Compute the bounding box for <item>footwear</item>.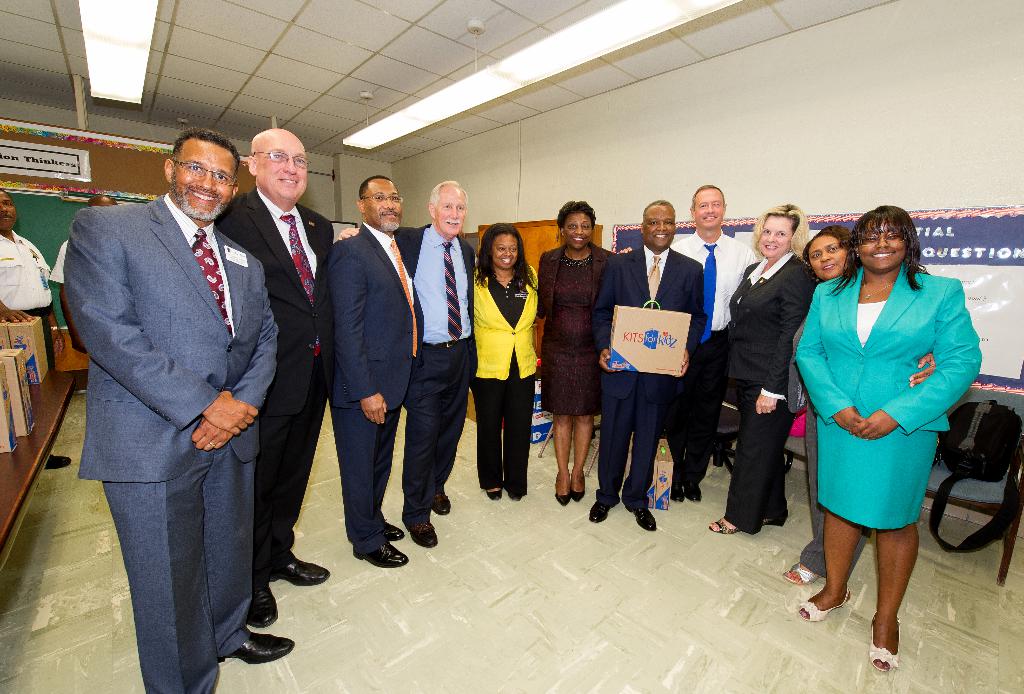
rect(590, 503, 612, 522).
